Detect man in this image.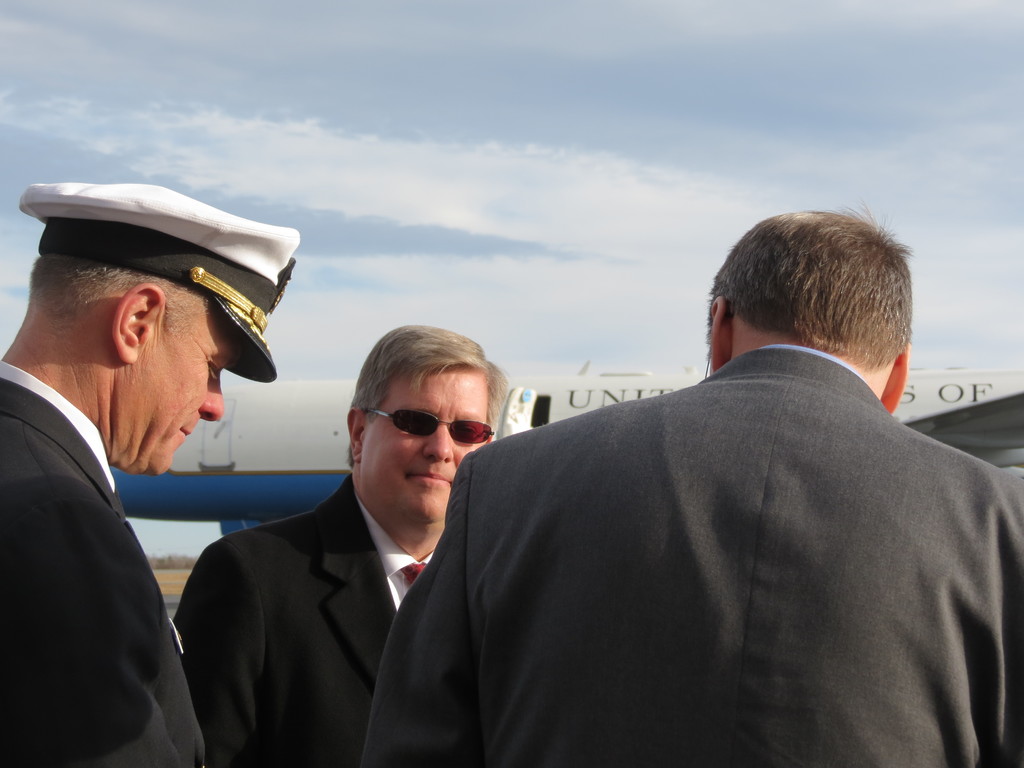
Detection: bbox(0, 186, 319, 767).
